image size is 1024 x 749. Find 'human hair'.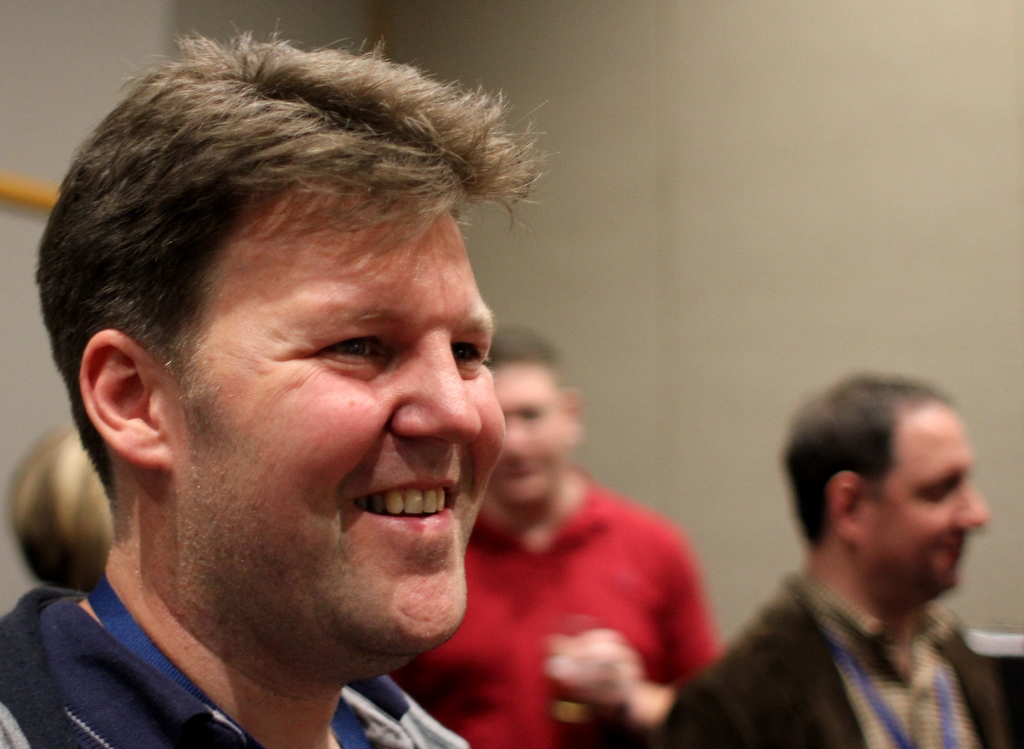
[8, 423, 93, 591].
